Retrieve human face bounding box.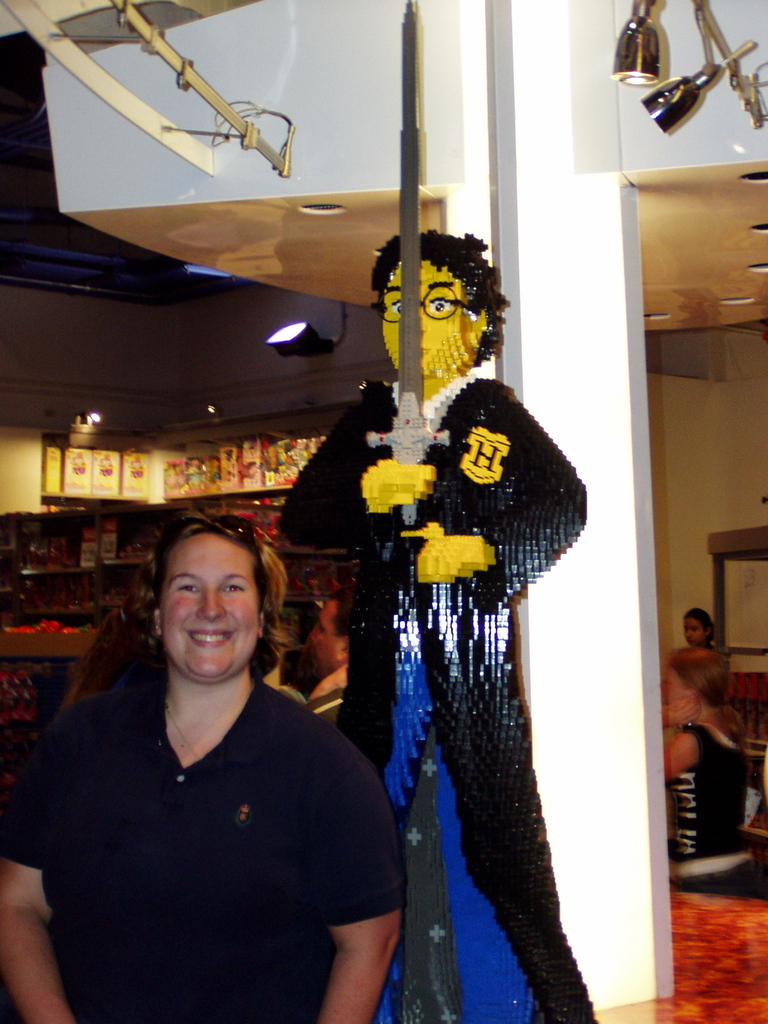
Bounding box: x1=162, y1=532, x2=262, y2=682.
